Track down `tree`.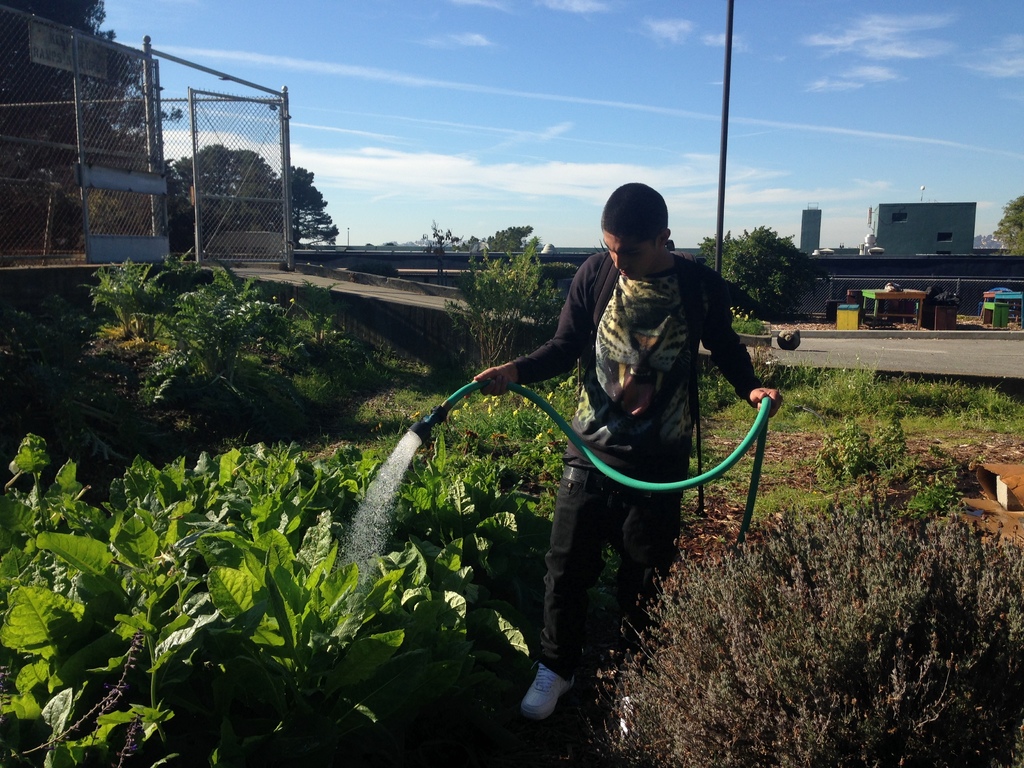
Tracked to bbox=[995, 196, 1021, 254].
